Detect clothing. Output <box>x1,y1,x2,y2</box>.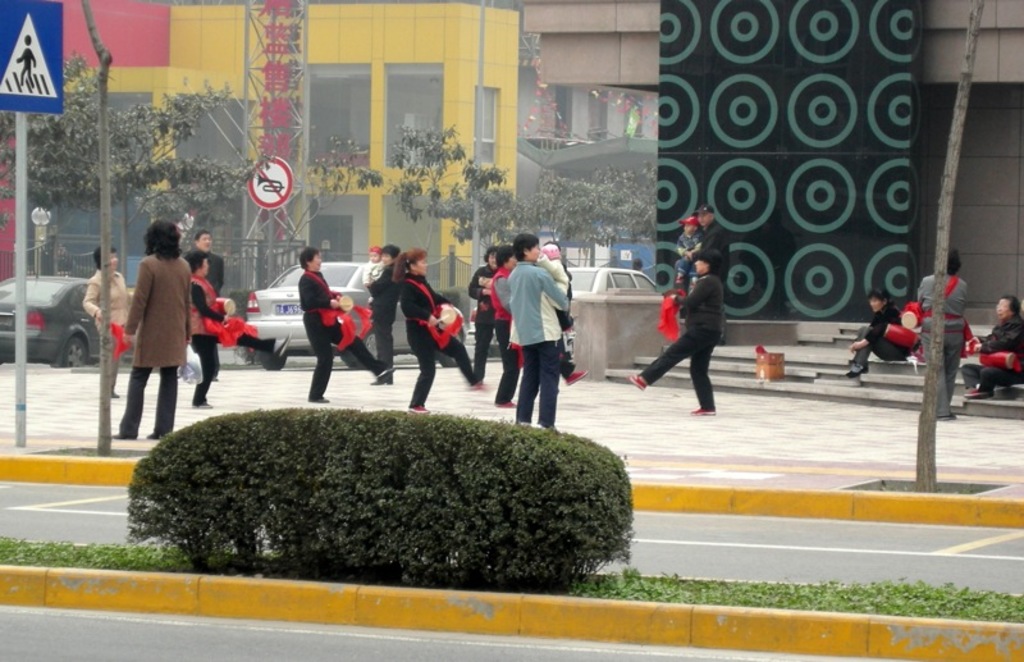
<box>394,277,476,407</box>.
